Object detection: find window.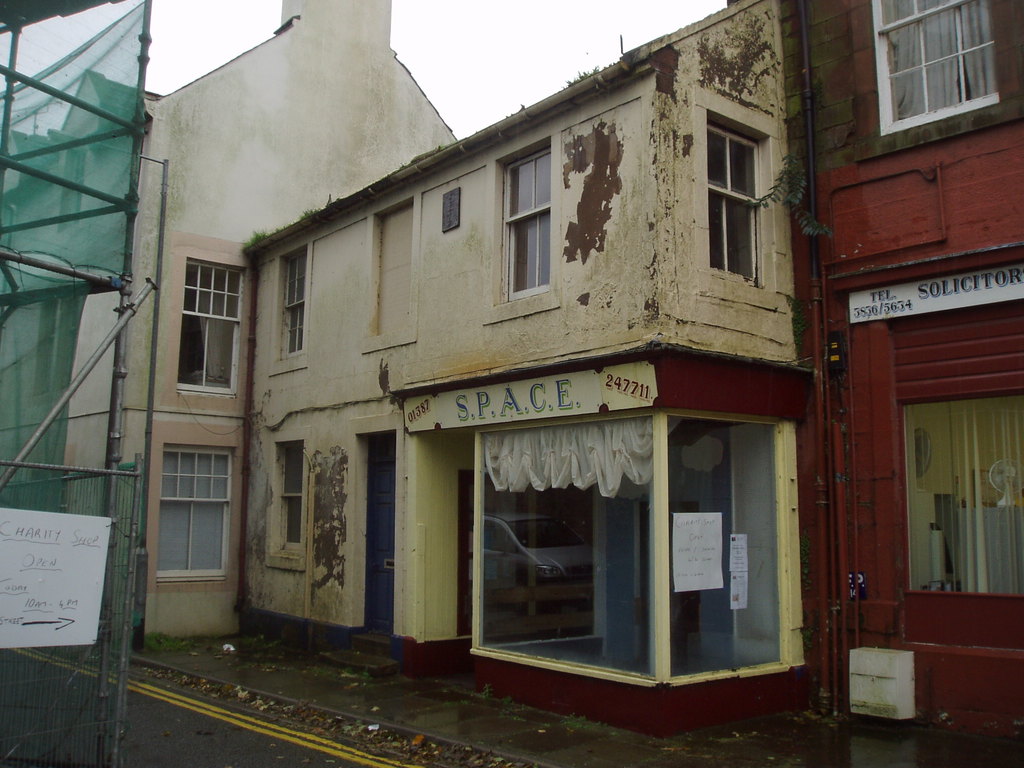
31, 296, 77, 406.
